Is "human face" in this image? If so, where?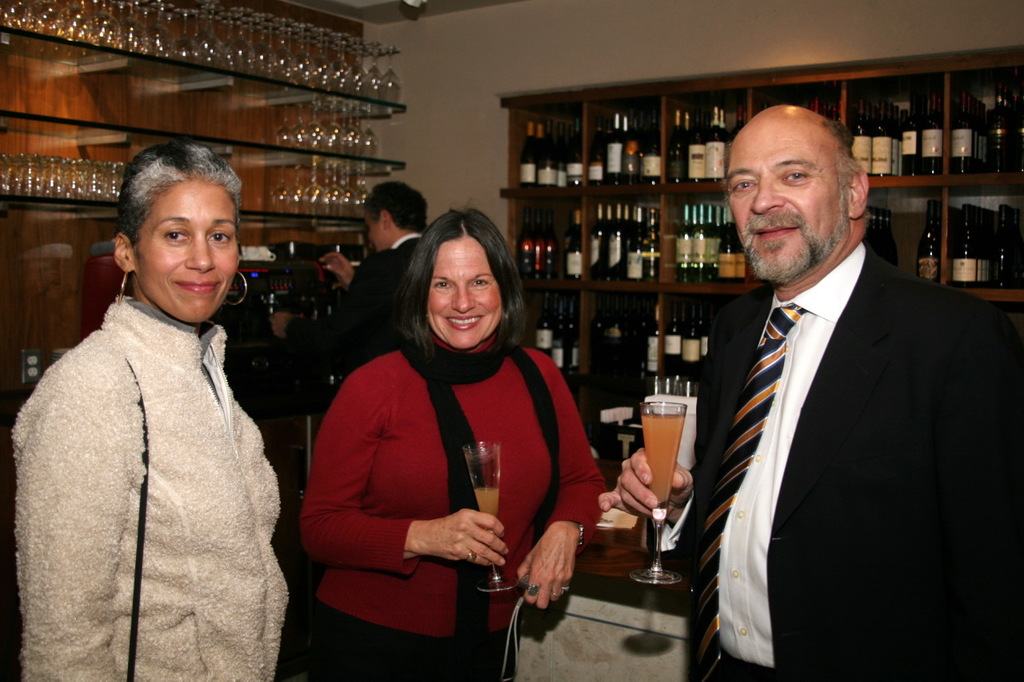
Yes, at pyautogui.locateOnScreen(366, 217, 386, 254).
